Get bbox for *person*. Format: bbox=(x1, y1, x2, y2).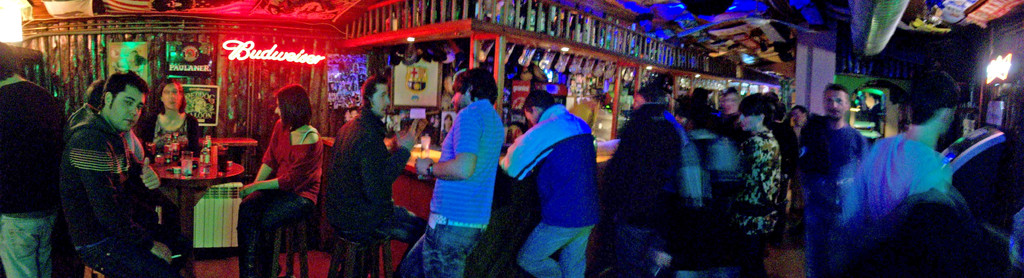
bbox=(715, 83, 744, 170).
